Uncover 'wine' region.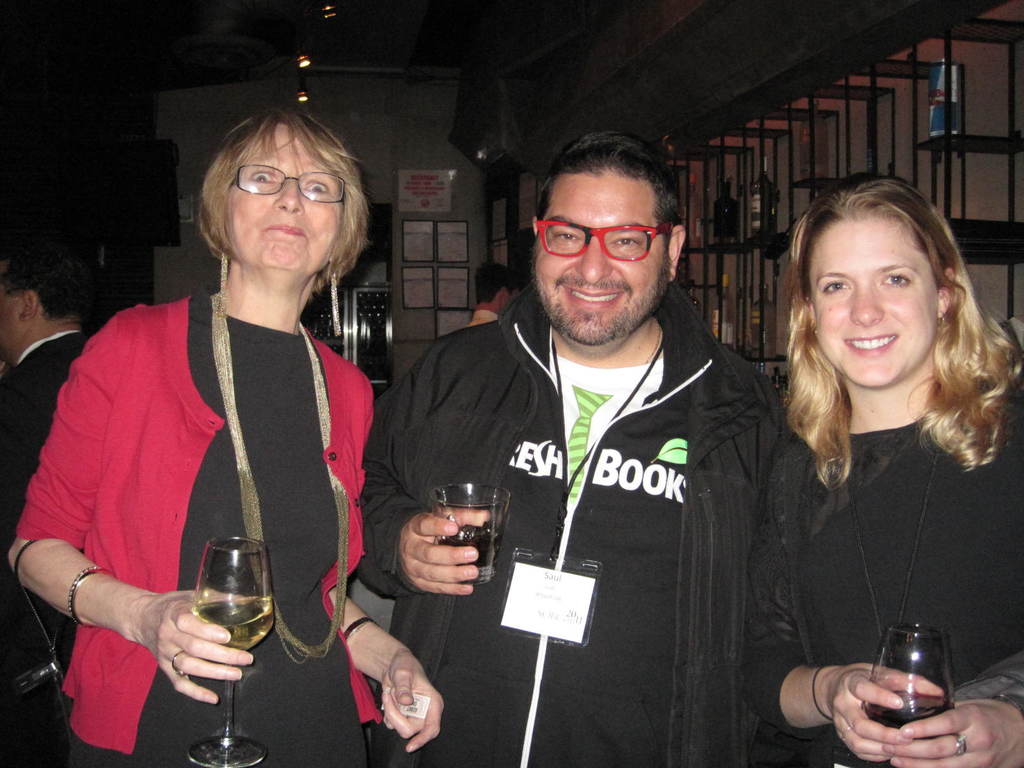
Uncovered: (863, 691, 960, 743).
